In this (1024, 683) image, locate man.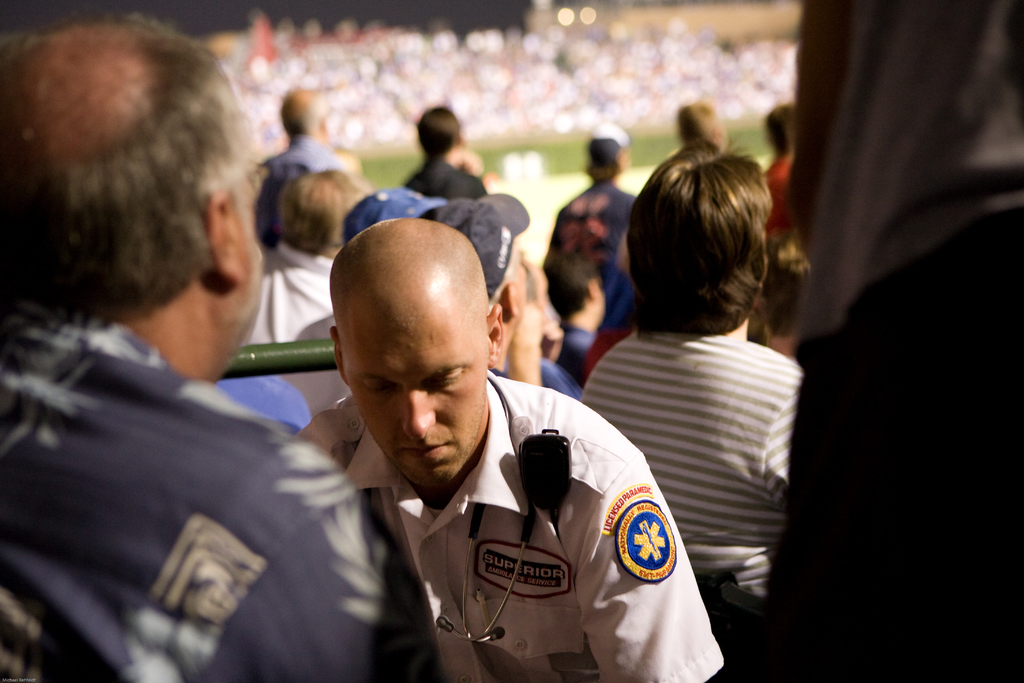
Bounding box: (206,218,758,673).
